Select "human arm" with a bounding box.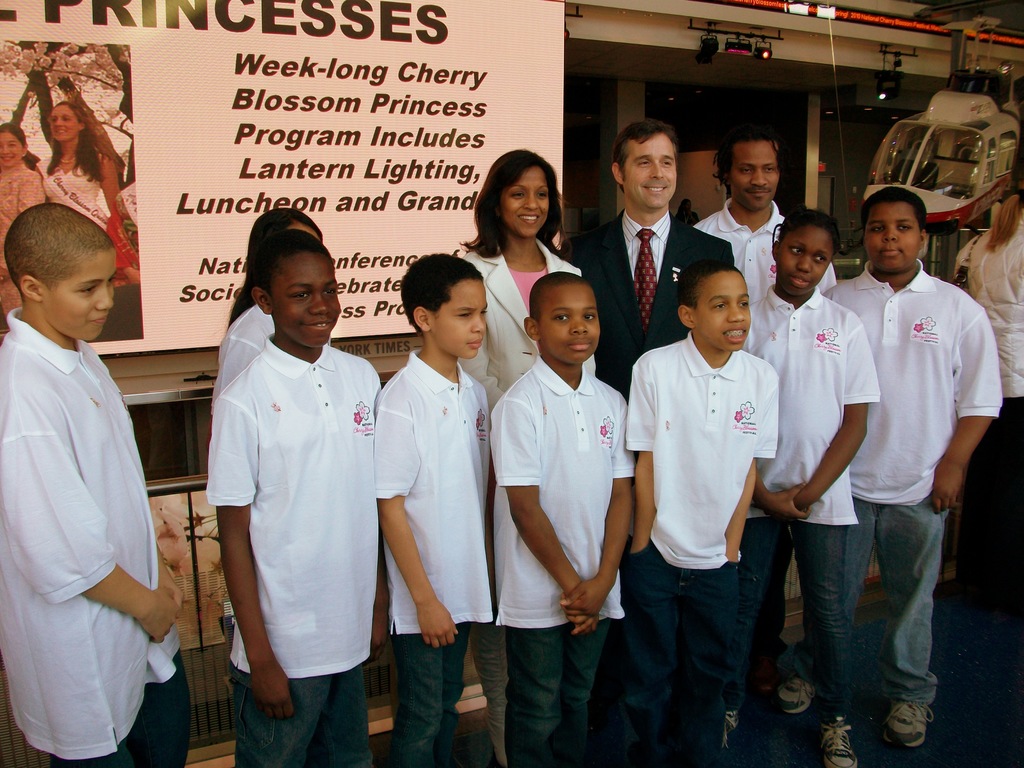
bbox=[922, 304, 1006, 520].
